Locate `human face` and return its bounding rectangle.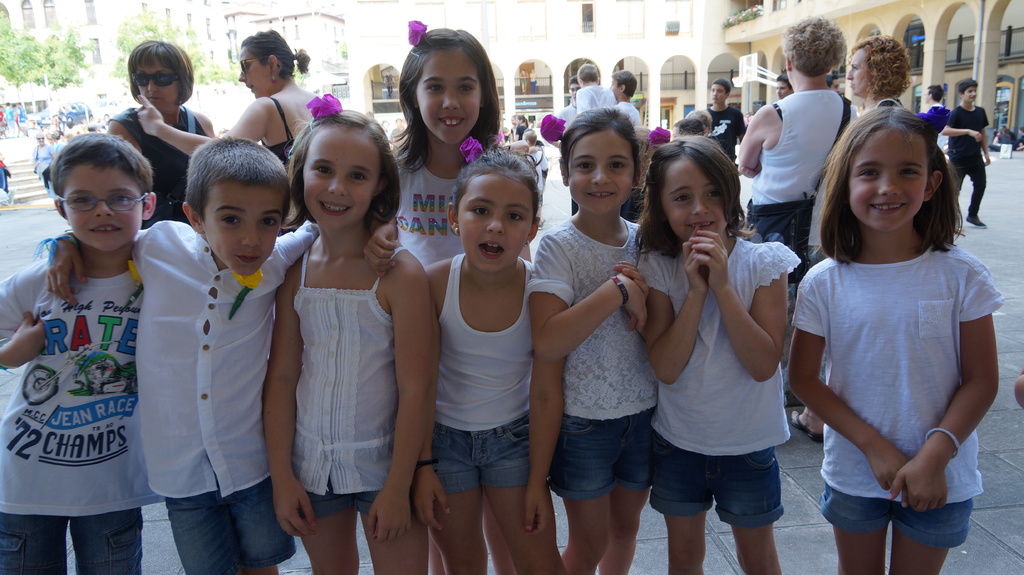
[left=847, top=127, right=928, bottom=228].
